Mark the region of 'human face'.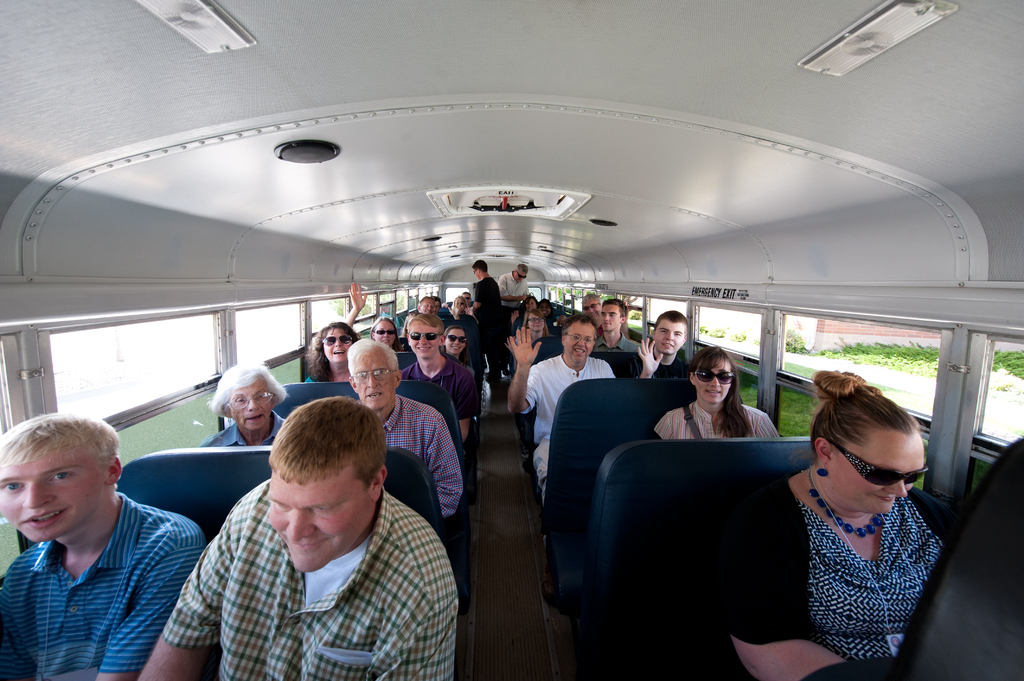
Region: <box>445,296,463,312</box>.
